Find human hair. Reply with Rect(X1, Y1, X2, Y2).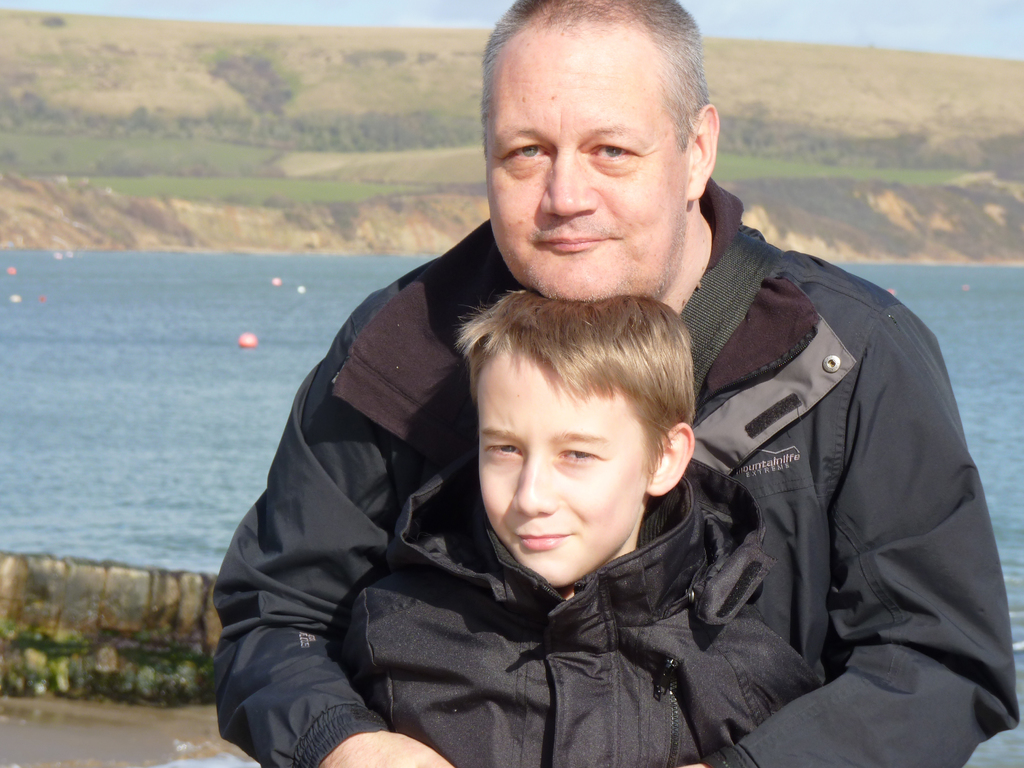
Rect(455, 284, 697, 476).
